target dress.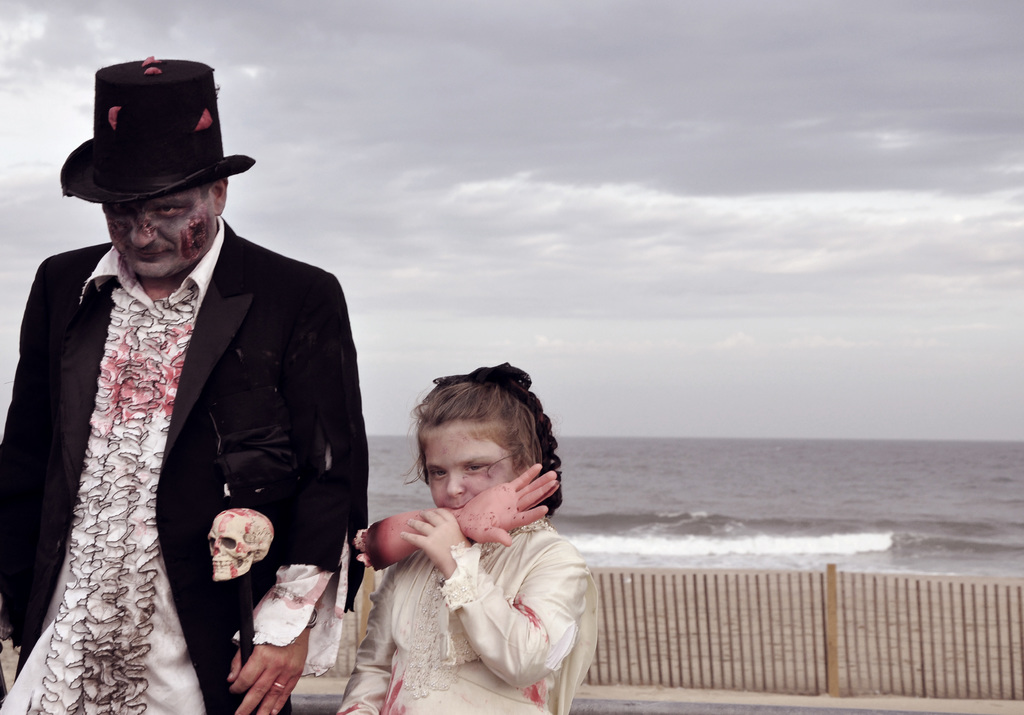
Target region: bbox=(340, 519, 600, 714).
